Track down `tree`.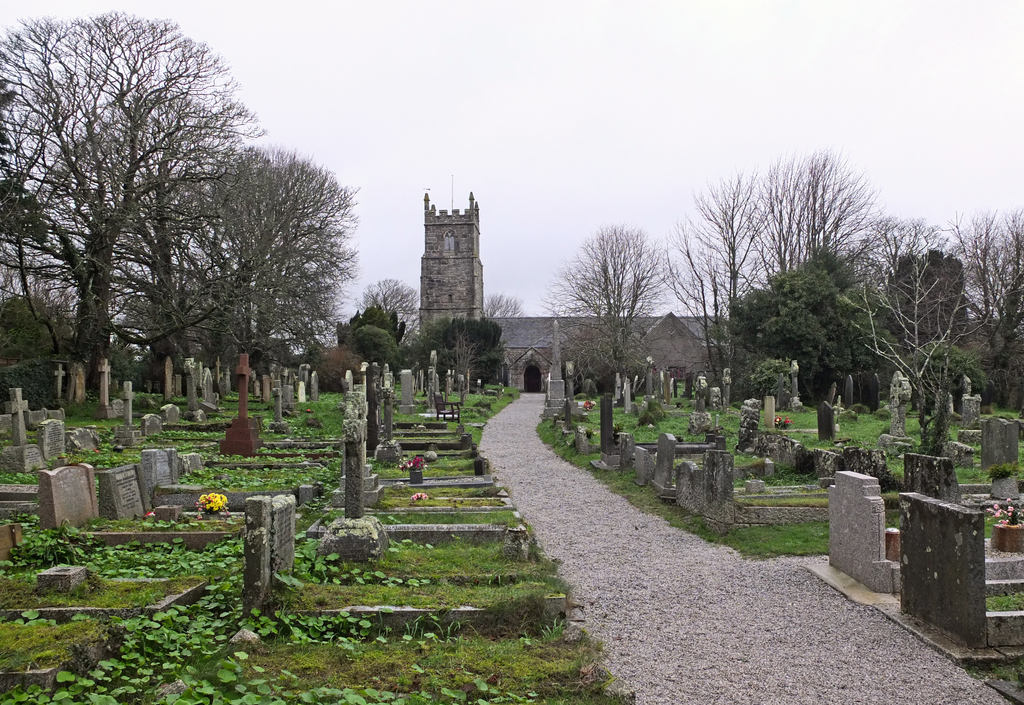
Tracked to left=863, top=212, right=1012, bottom=448.
